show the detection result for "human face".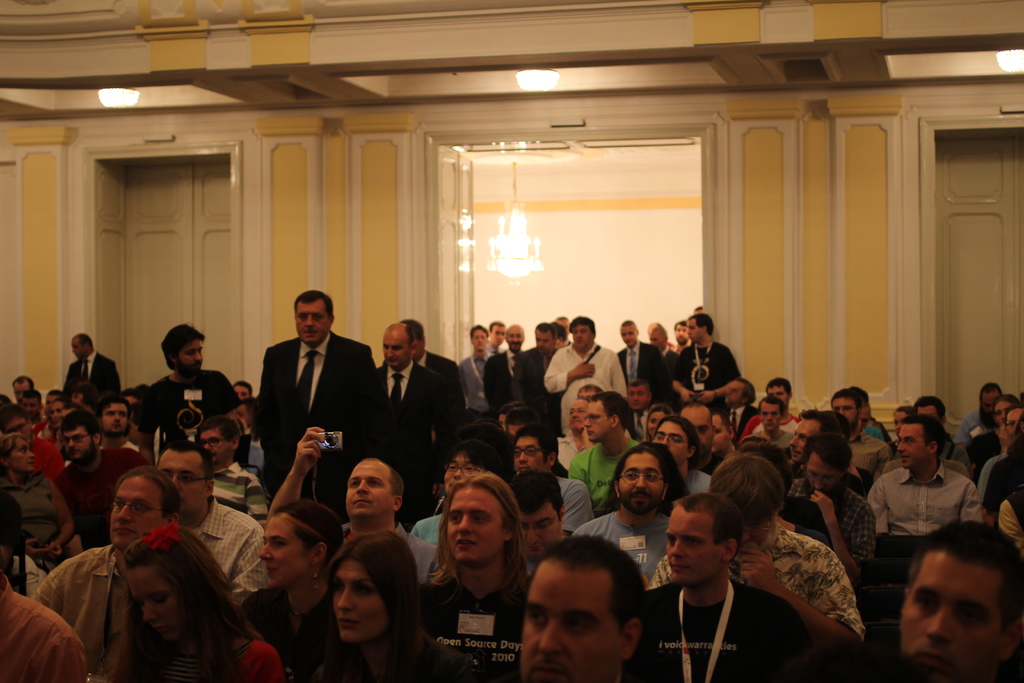
box(687, 320, 701, 346).
